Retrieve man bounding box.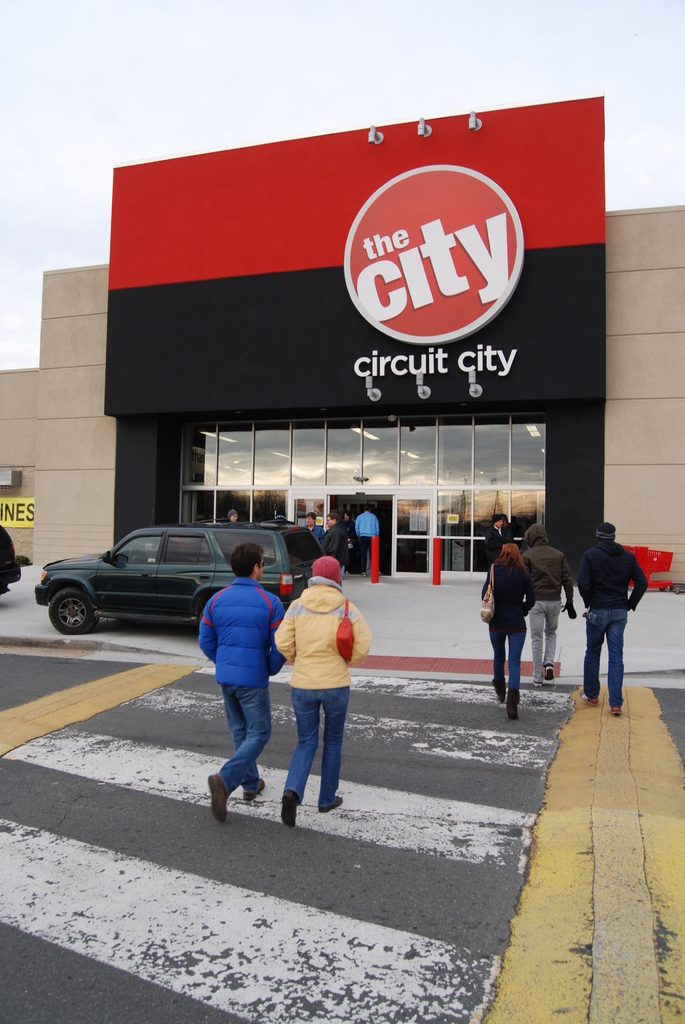
Bounding box: locate(354, 504, 379, 577).
